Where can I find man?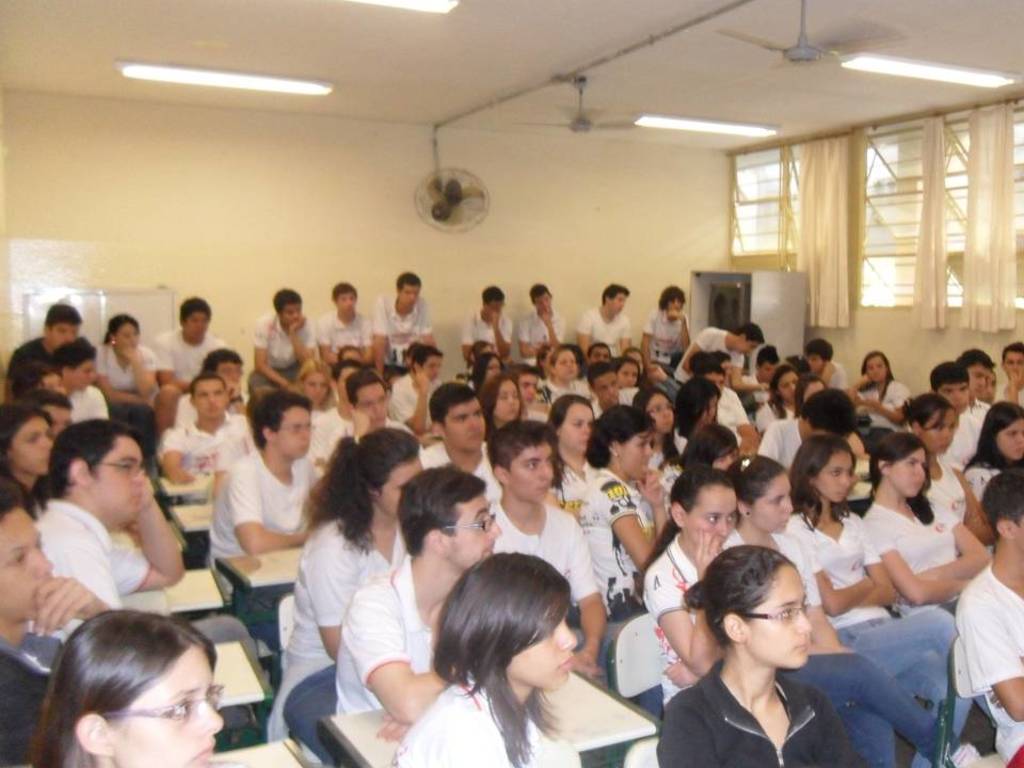
You can find it at <bbox>748, 346, 785, 403</bbox>.
